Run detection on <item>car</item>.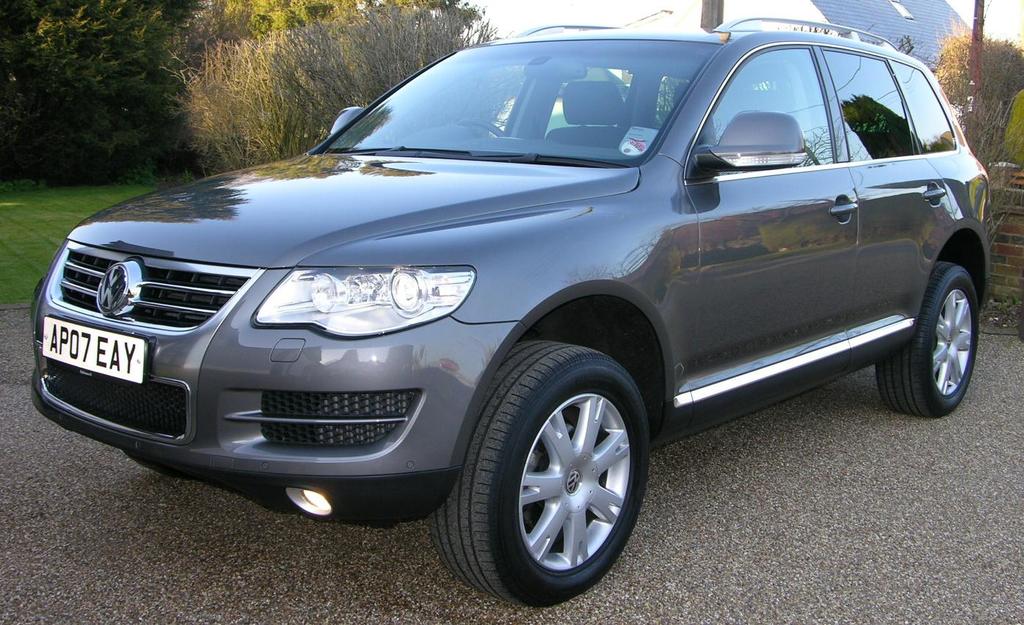
Result: locate(37, 39, 1006, 588).
